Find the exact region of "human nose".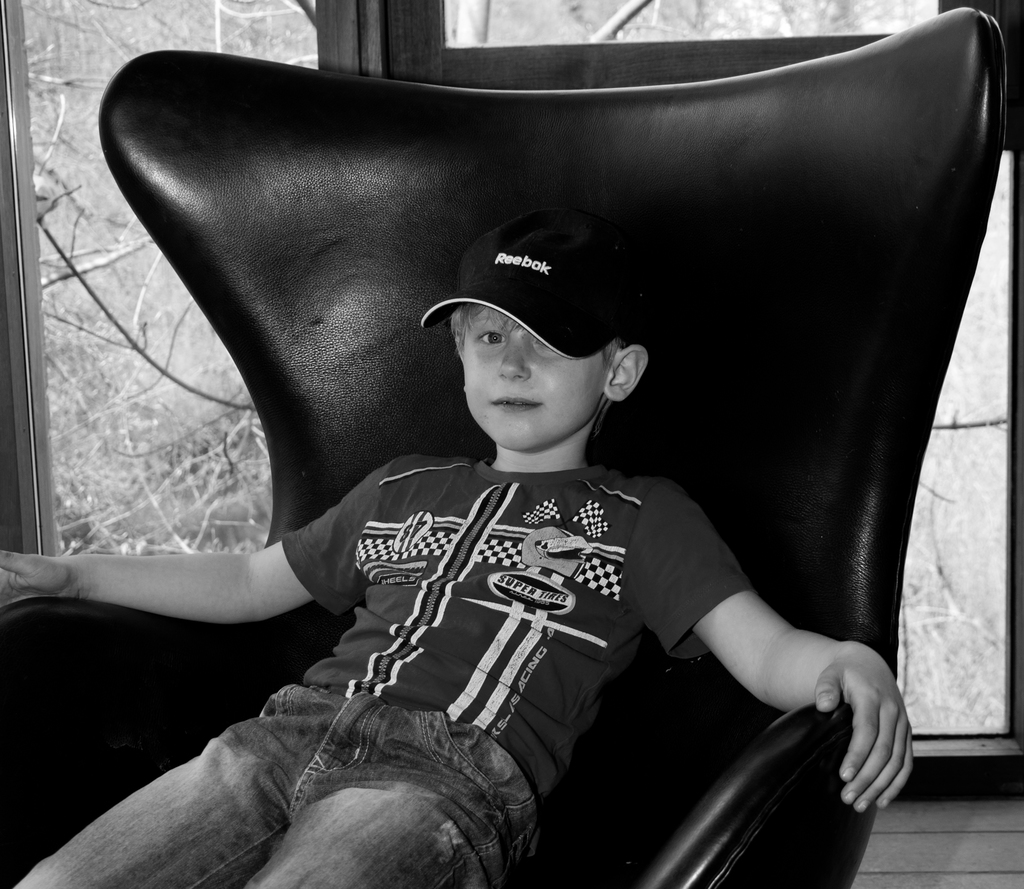
Exact region: bbox(496, 339, 533, 381).
